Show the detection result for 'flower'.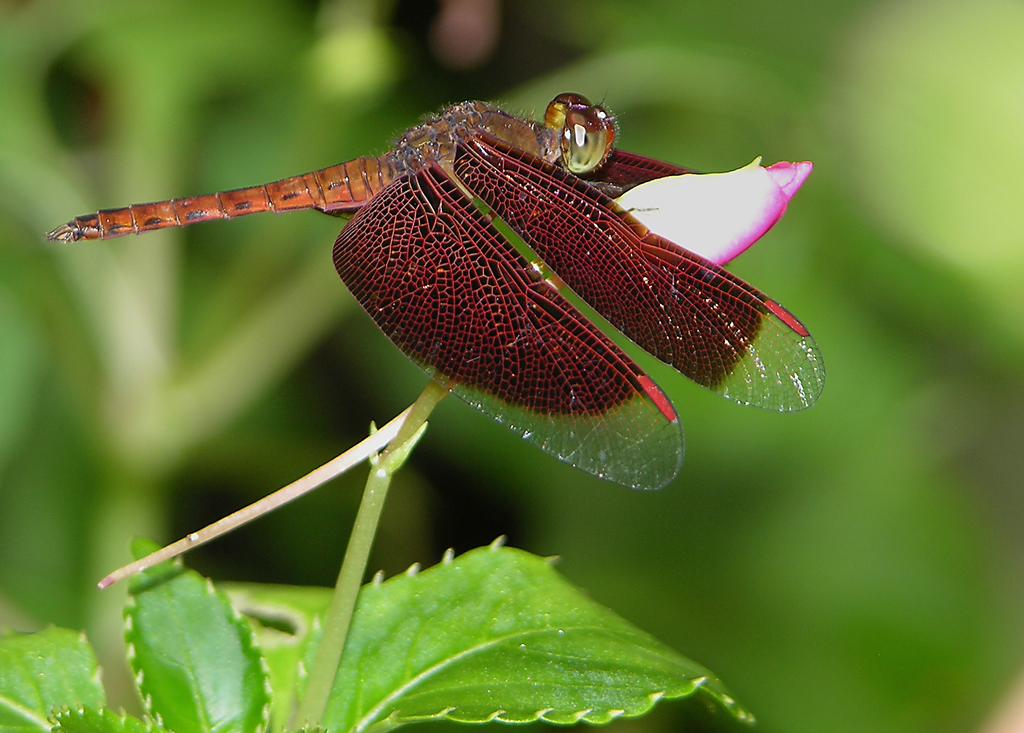
[x1=604, y1=156, x2=815, y2=265].
